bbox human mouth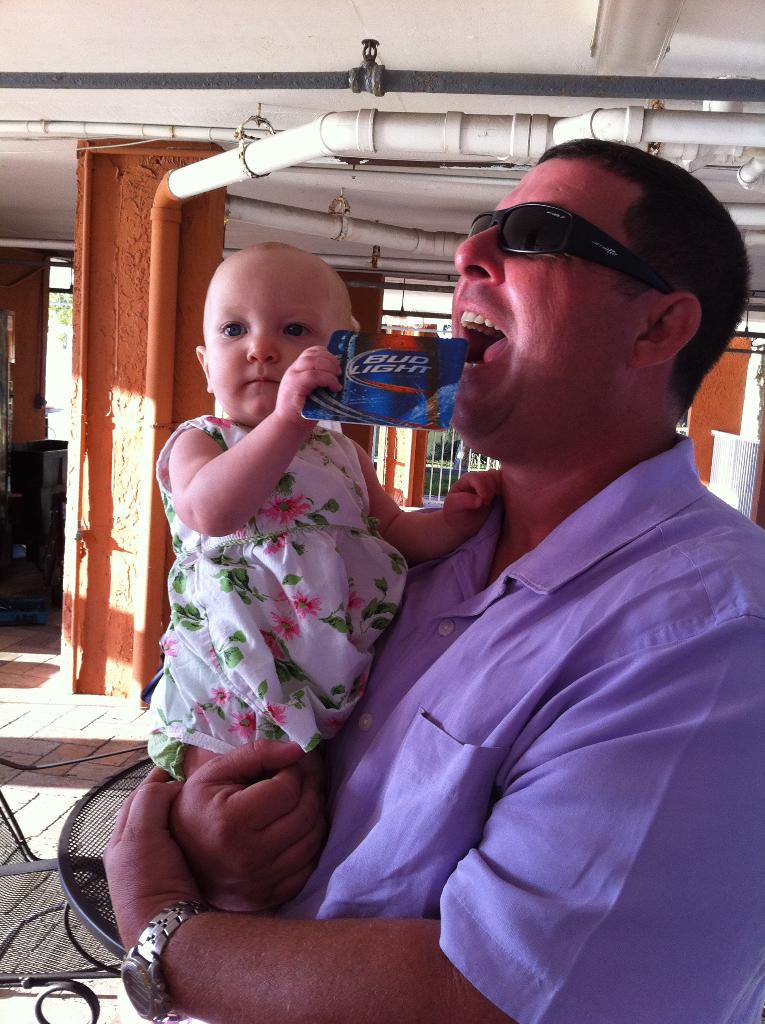
239/366/280/396
